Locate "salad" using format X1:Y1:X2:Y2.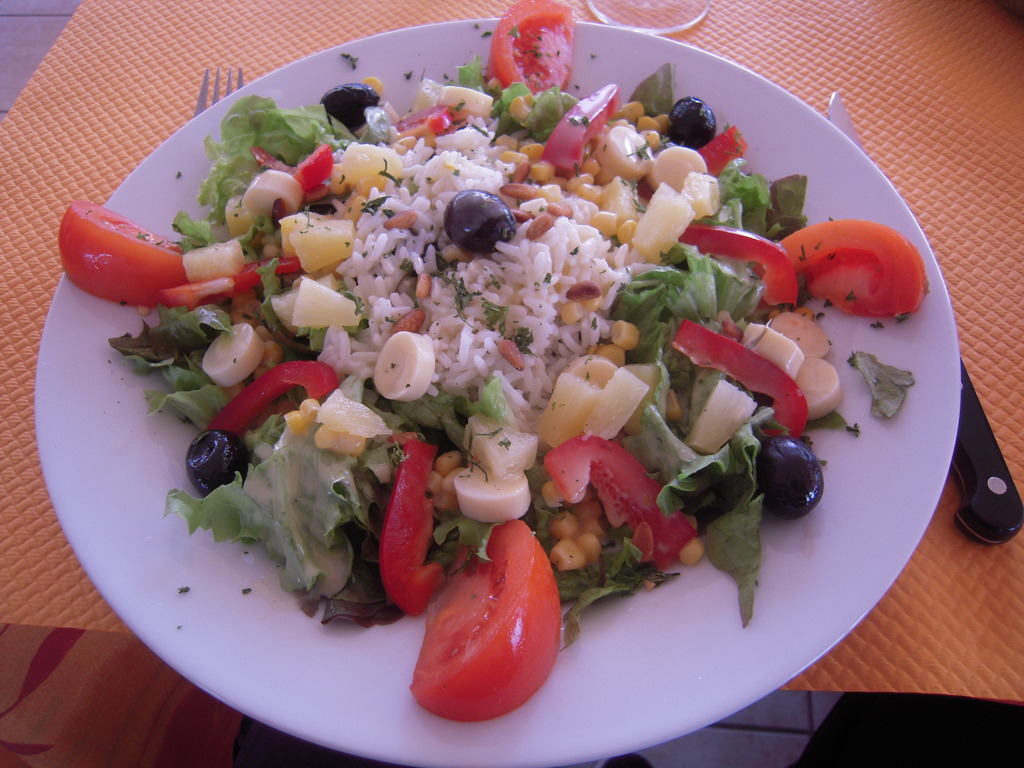
52:0:934:724.
